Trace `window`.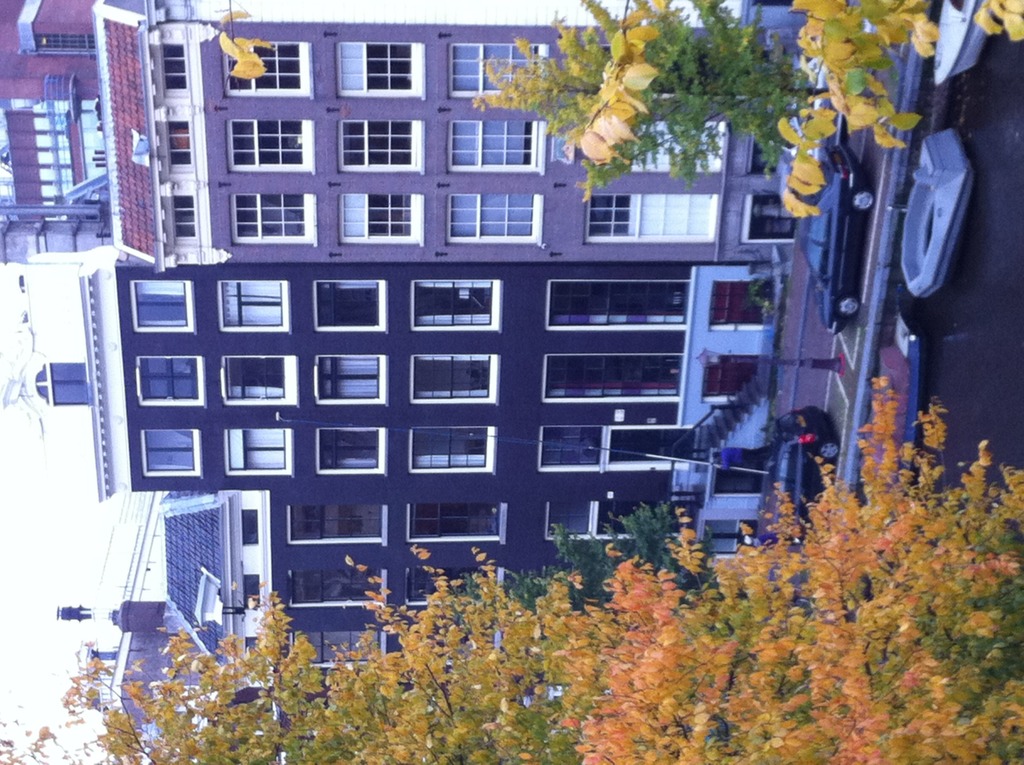
Traced to bbox=[290, 504, 388, 544].
